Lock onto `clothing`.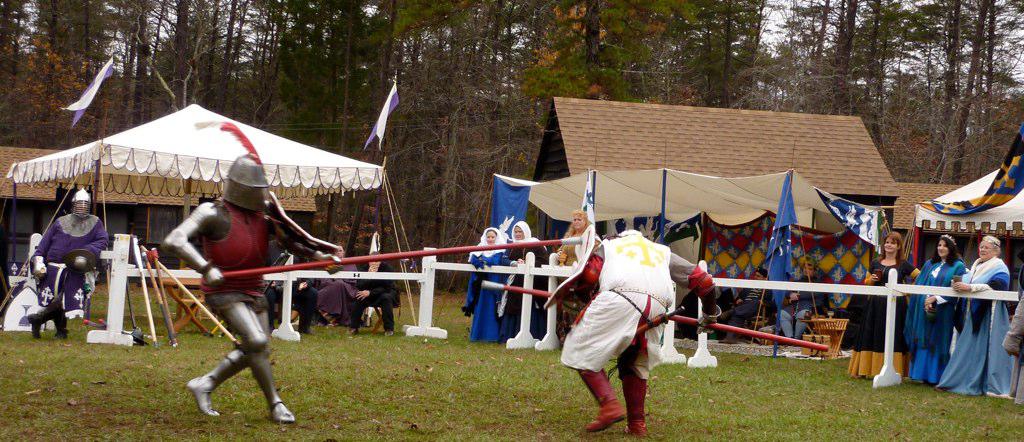
Locked: crop(355, 261, 403, 332).
